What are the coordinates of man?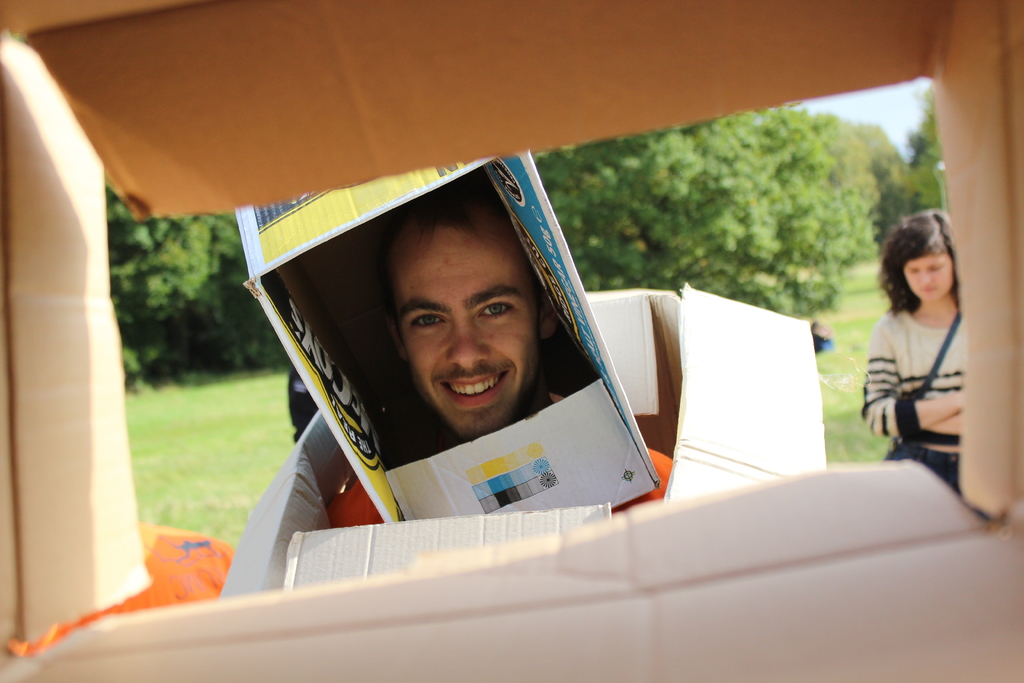
{"x1": 393, "y1": 195, "x2": 555, "y2": 407}.
